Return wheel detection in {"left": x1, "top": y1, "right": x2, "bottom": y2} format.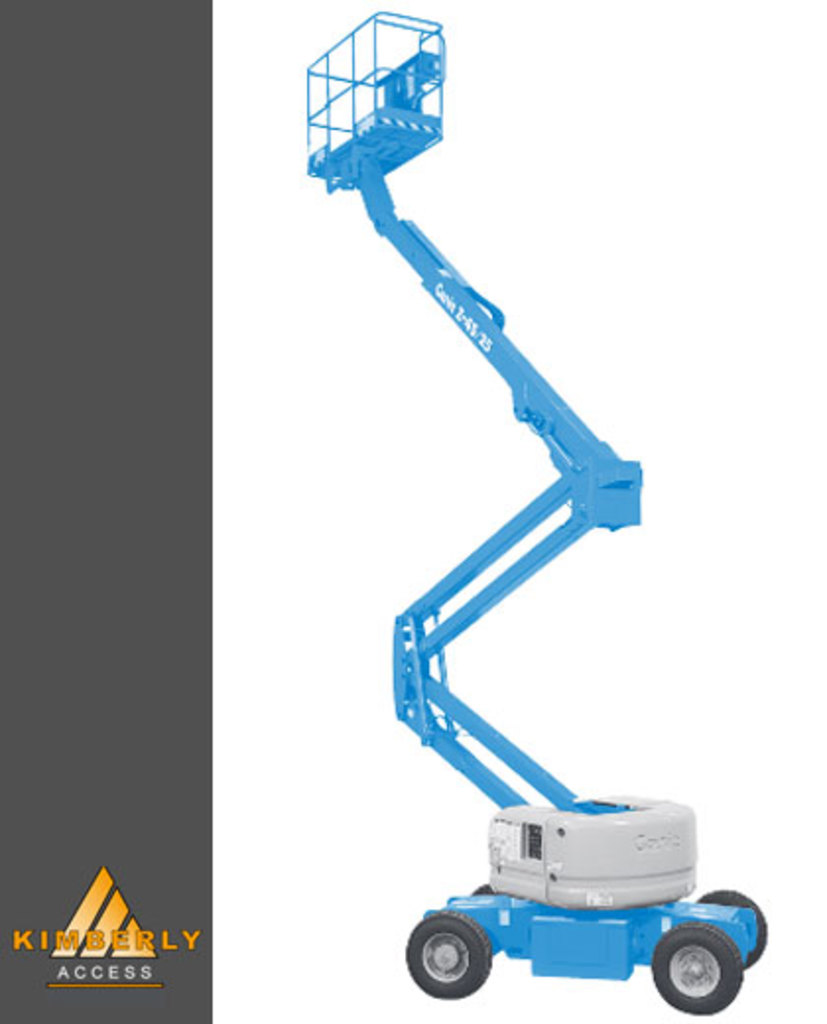
{"left": 693, "top": 886, "right": 774, "bottom": 969}.
